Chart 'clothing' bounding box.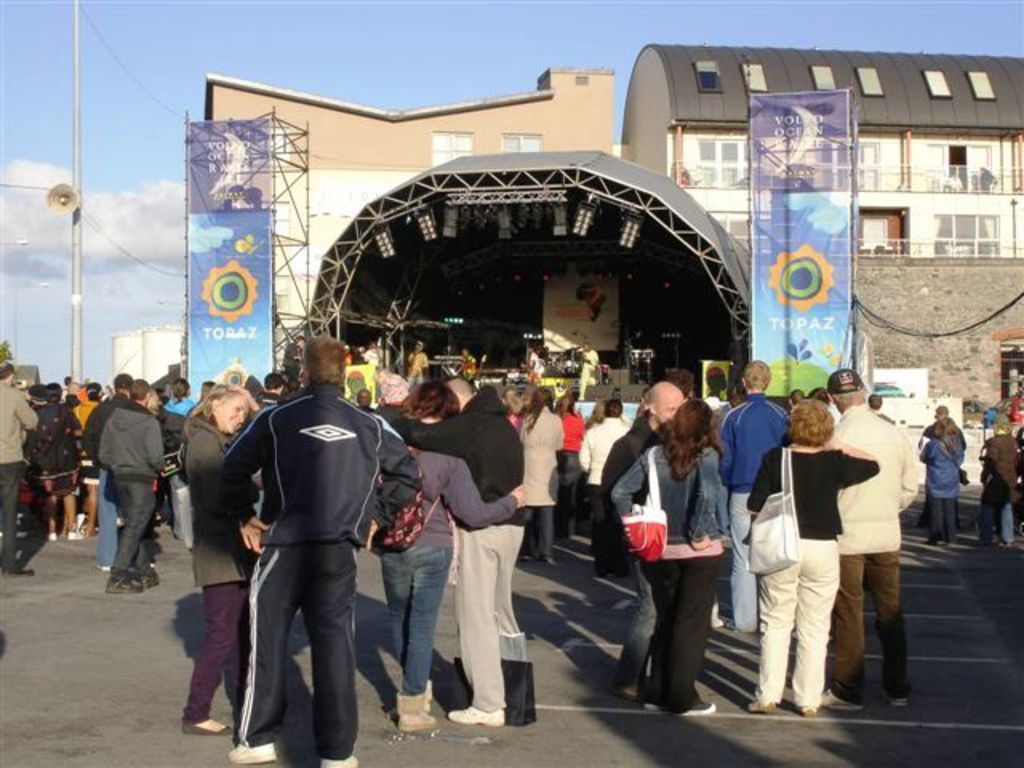
Charted: region(592, 406, 661, 682).
